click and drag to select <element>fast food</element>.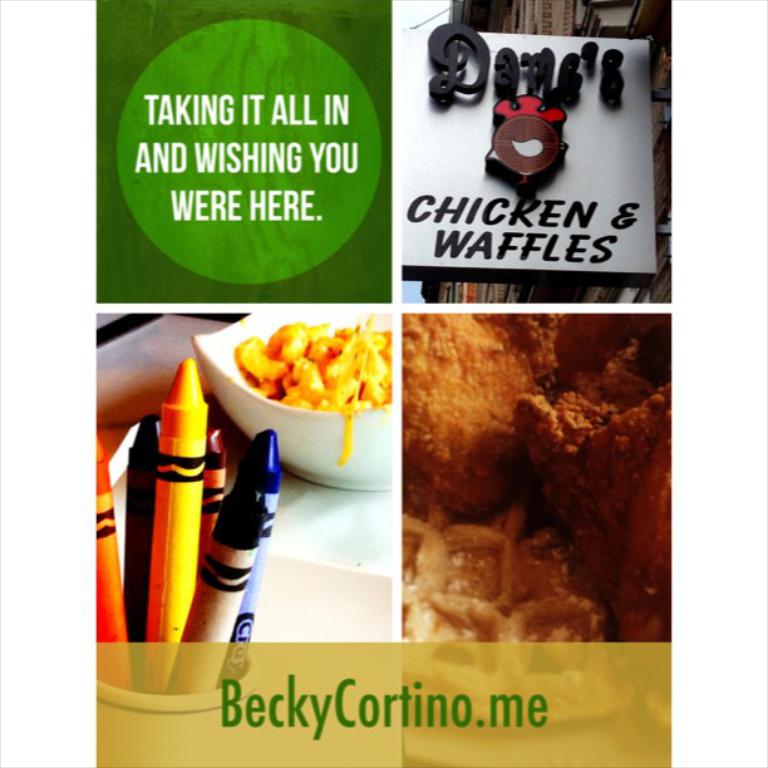
Selection: BBox(619, 439, 676, 635).
